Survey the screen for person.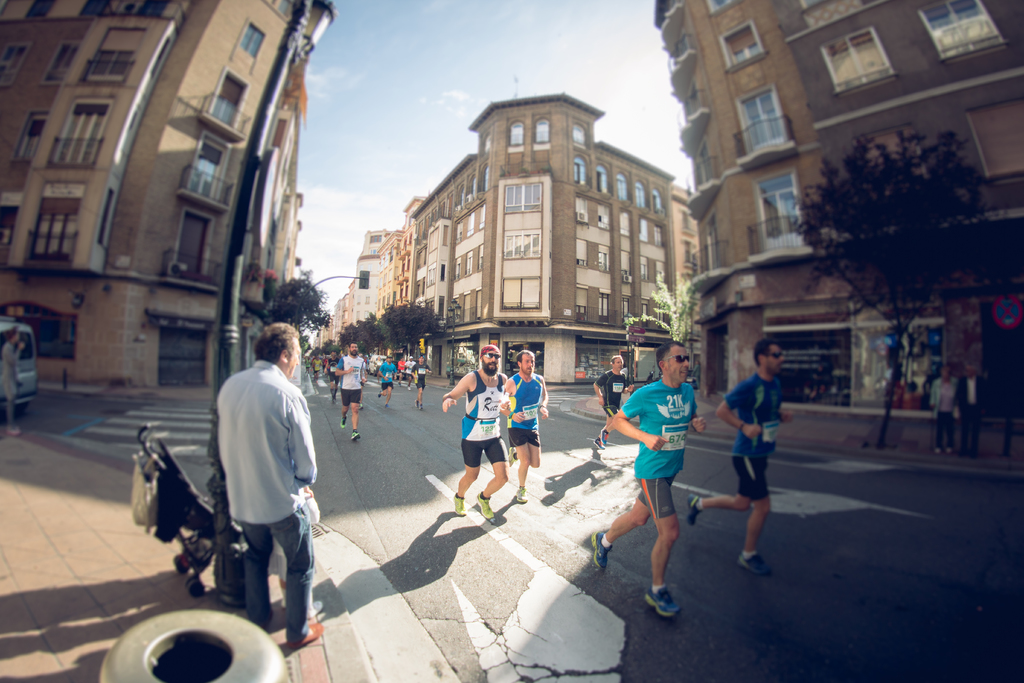
Survey found: bbox(266, 487, 321, 620).
